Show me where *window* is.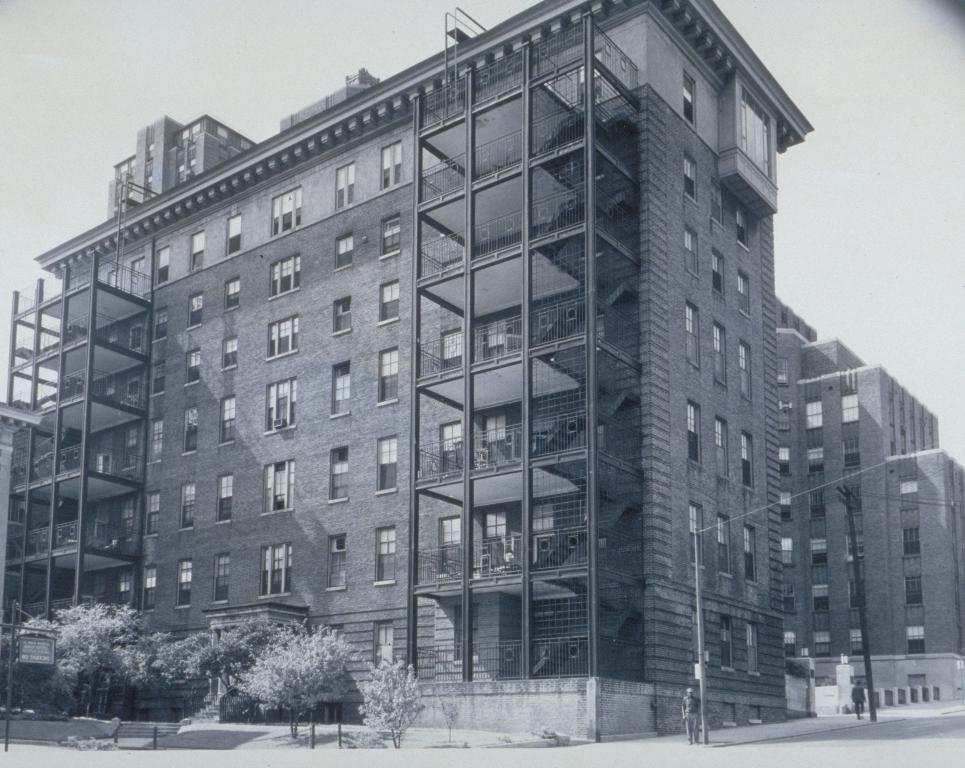
*window* is at [left=712, top=176, right=724, bottom=228].
